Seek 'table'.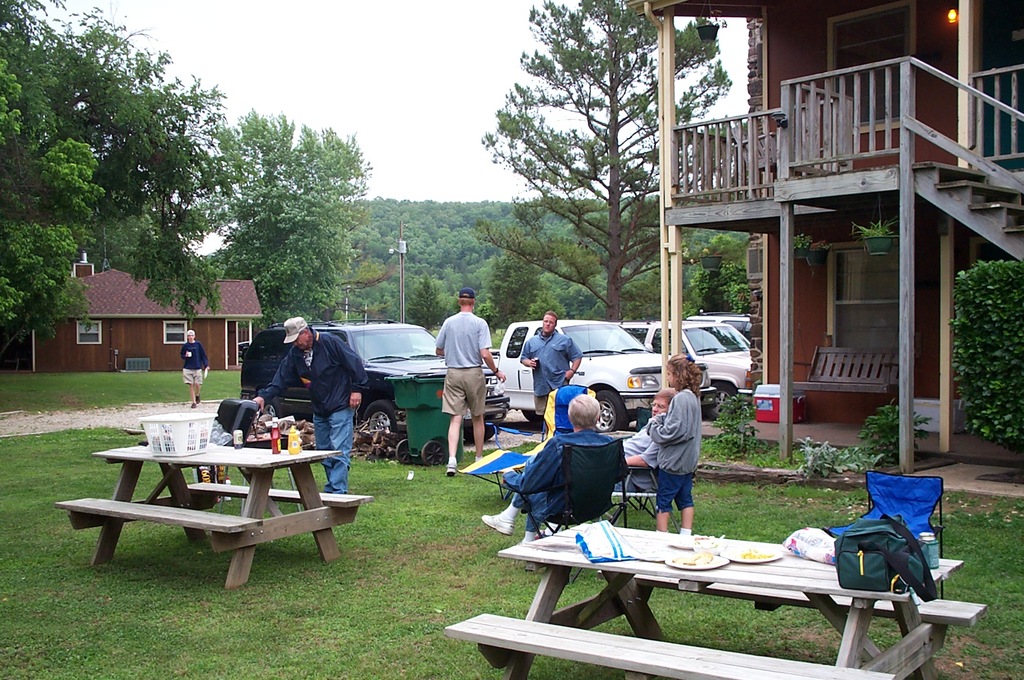
rect(77, 434, 348, 576).
